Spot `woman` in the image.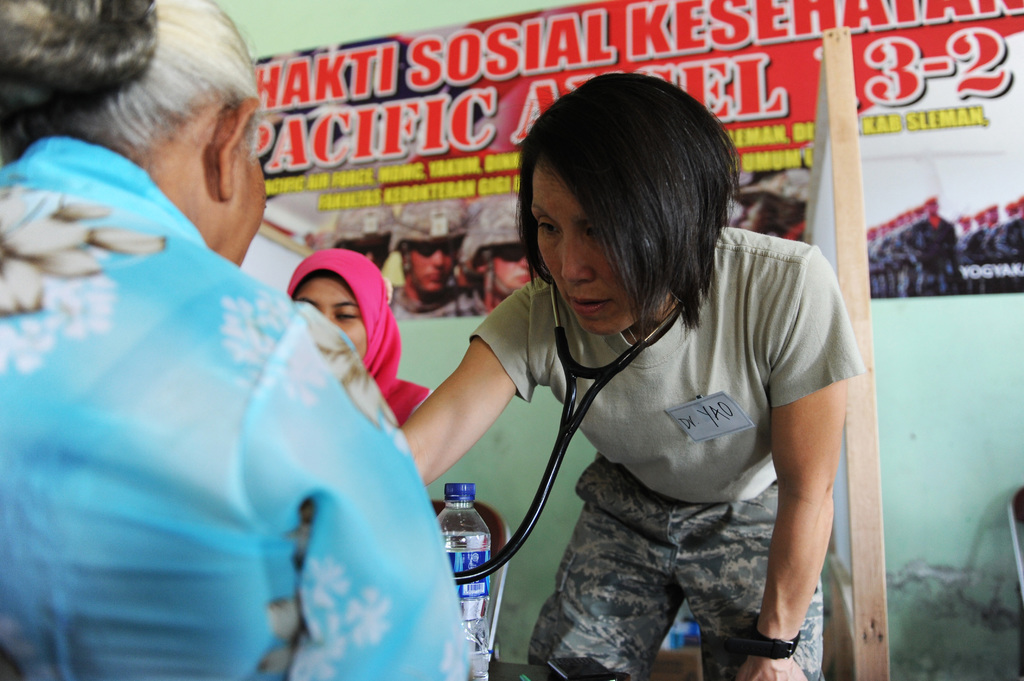
`woman` found at (left=296, top=244, right=433, bottom=433).
